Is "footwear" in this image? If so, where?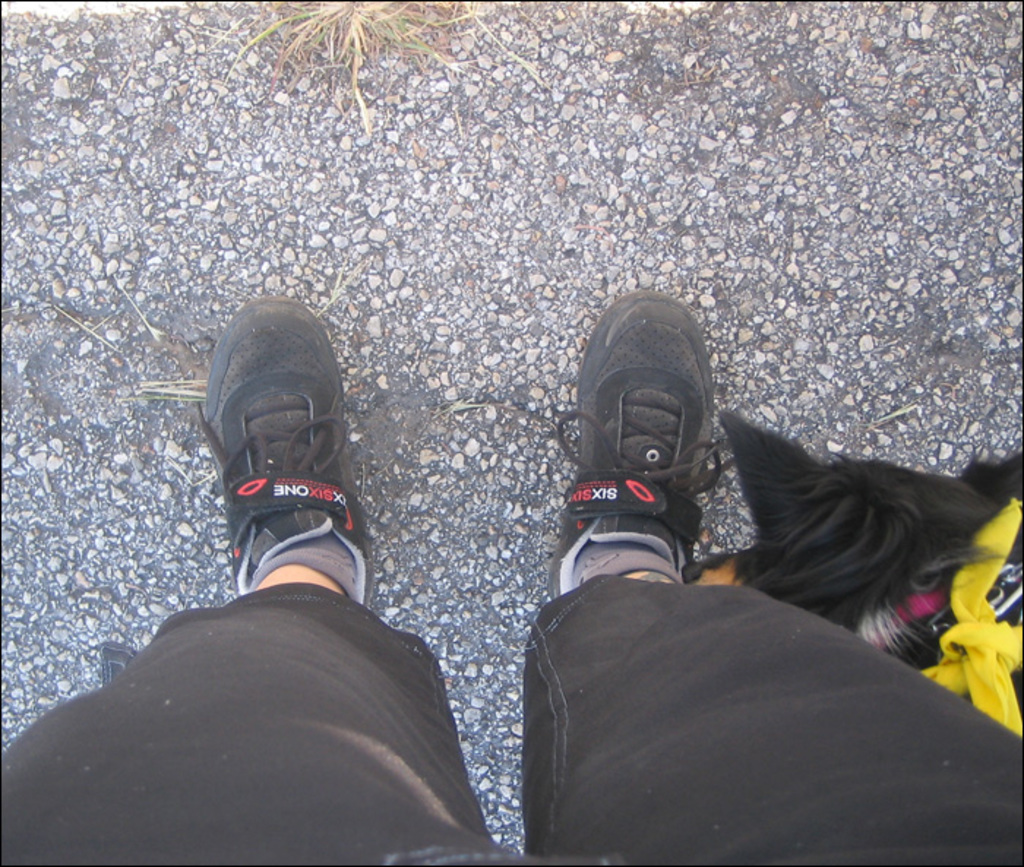
Yes, at {"left": 543, "top": 289, "right": 736, "bottom": 614}.
